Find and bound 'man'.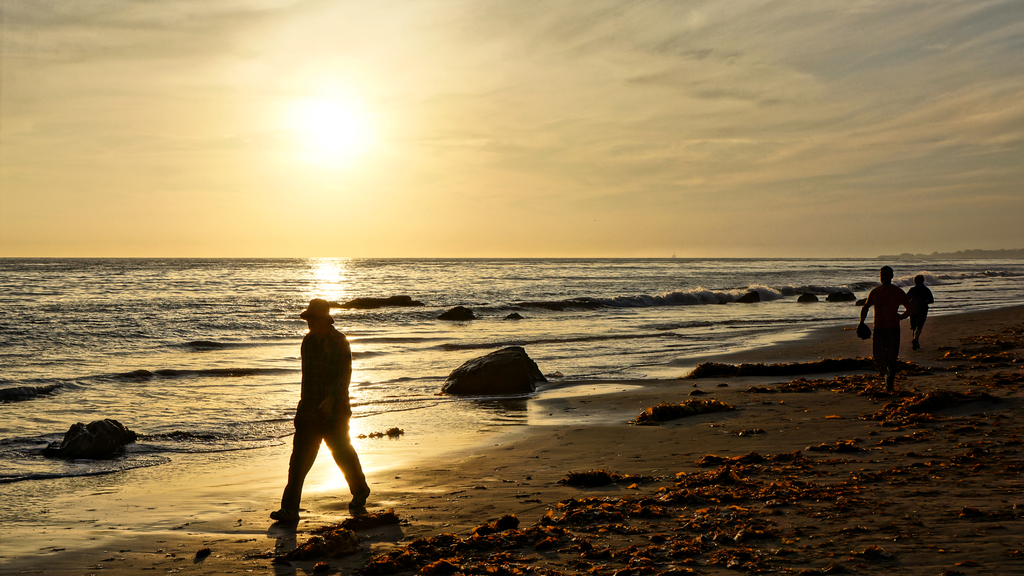
Bound: [858, 266, 920, 393].
